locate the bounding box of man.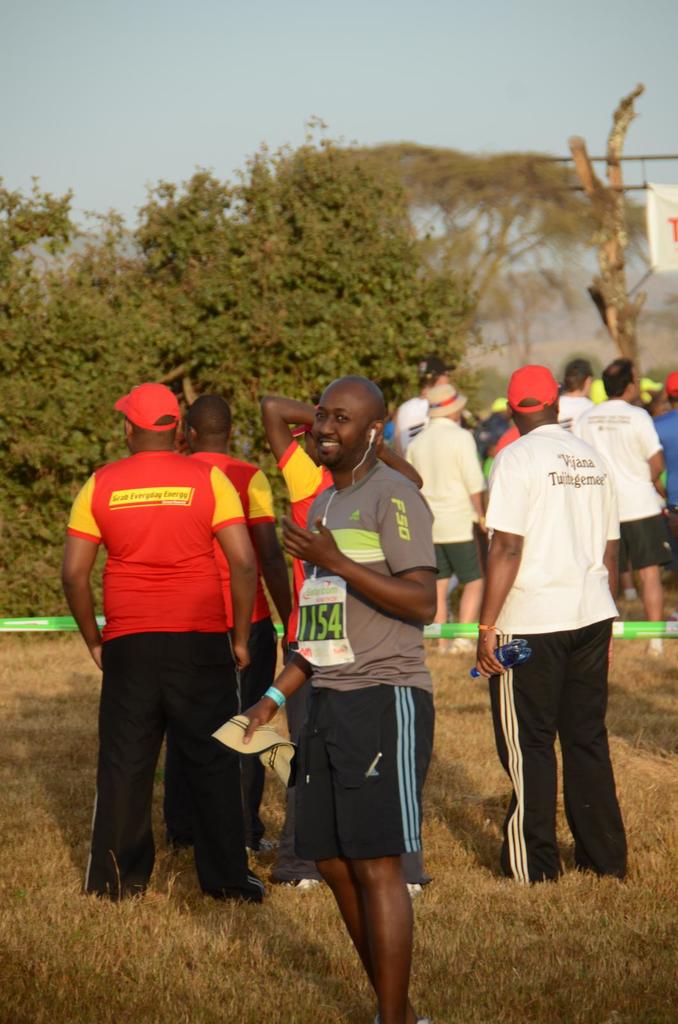
Bounding box: bbox(391, 357, 452, 457).
